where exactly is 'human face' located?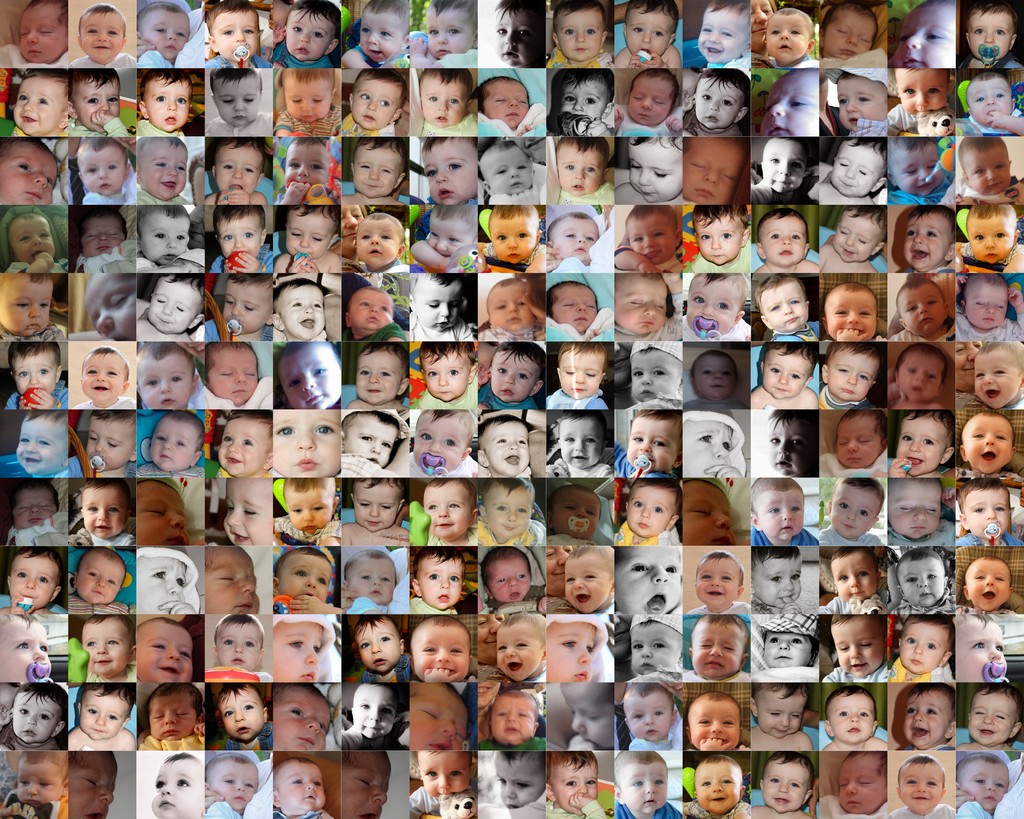
Its bounding box is 145:80:189:131.
